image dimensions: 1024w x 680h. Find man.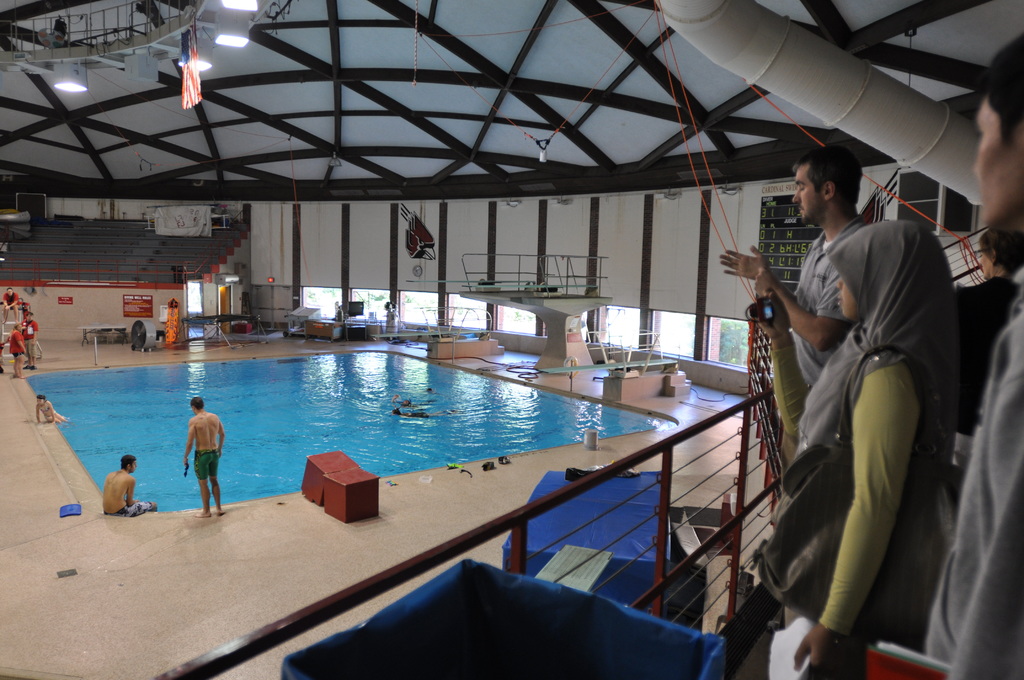
locate(15, 306, 47, 366).
